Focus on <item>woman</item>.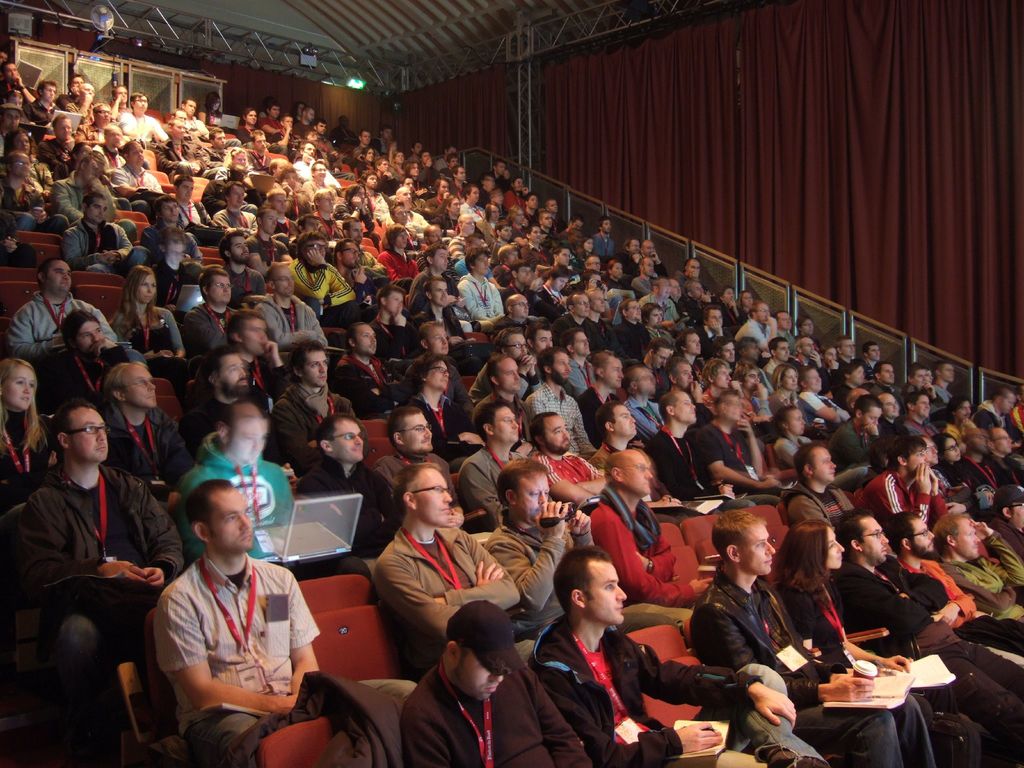
Focused at 0:127:56:199.
